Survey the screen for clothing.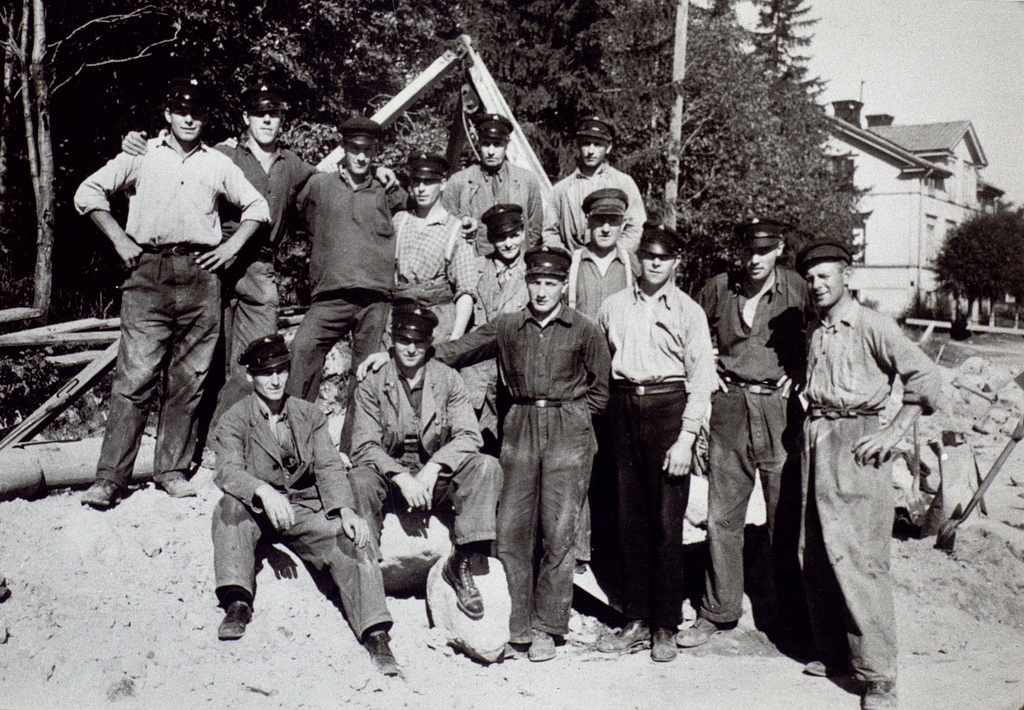
Survey found: box(296, 171, 409, 392).
